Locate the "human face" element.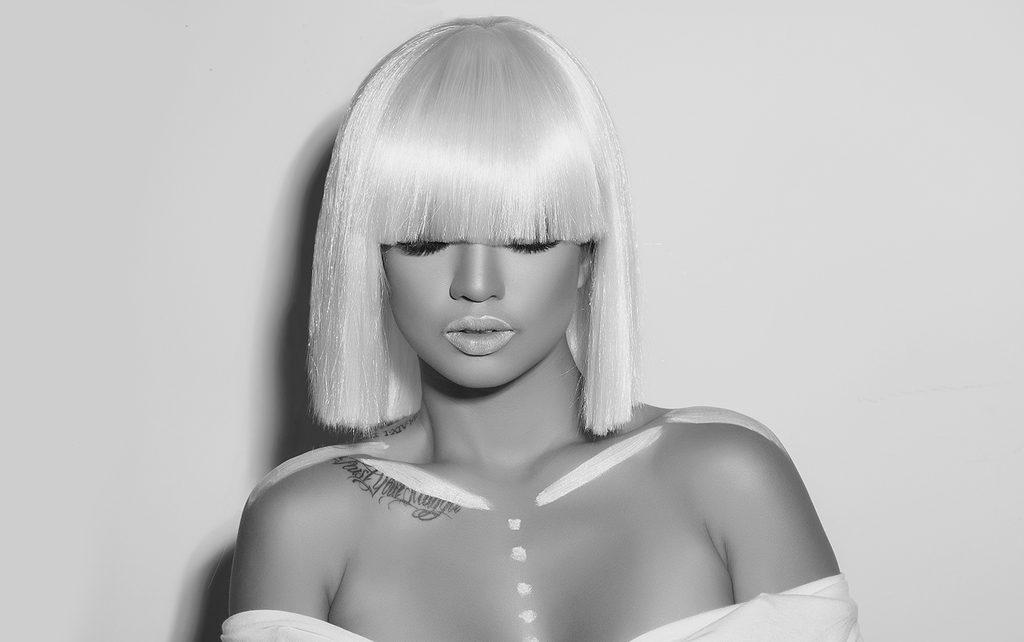
Element bbox: (left=383, top=237, right=581, bottom=389).
